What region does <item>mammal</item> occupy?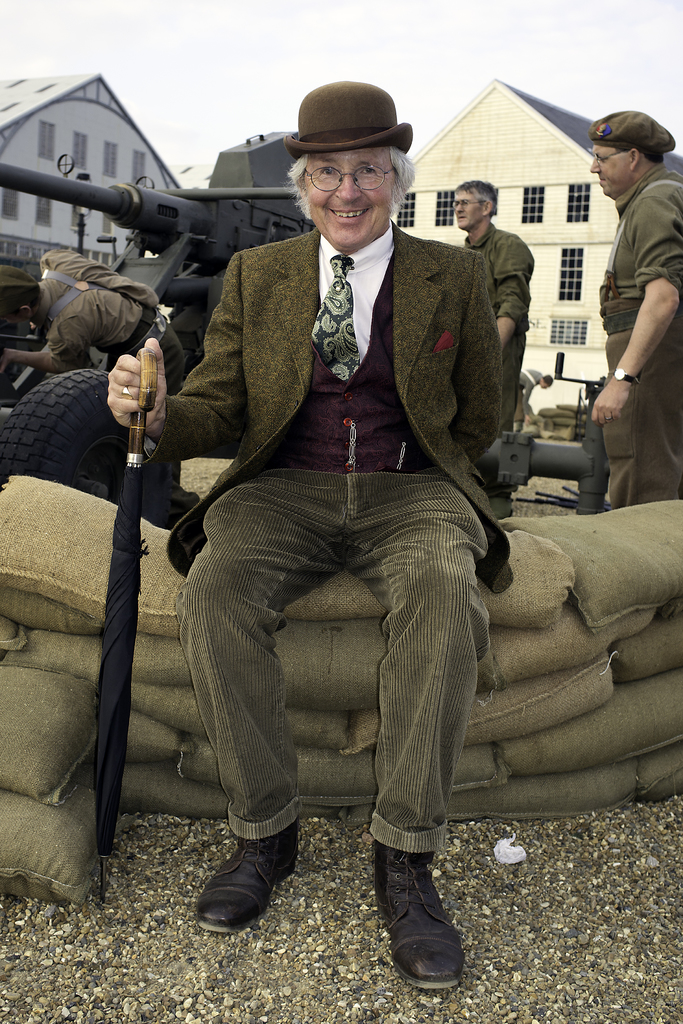
detection(520, 365, 552, 429).
